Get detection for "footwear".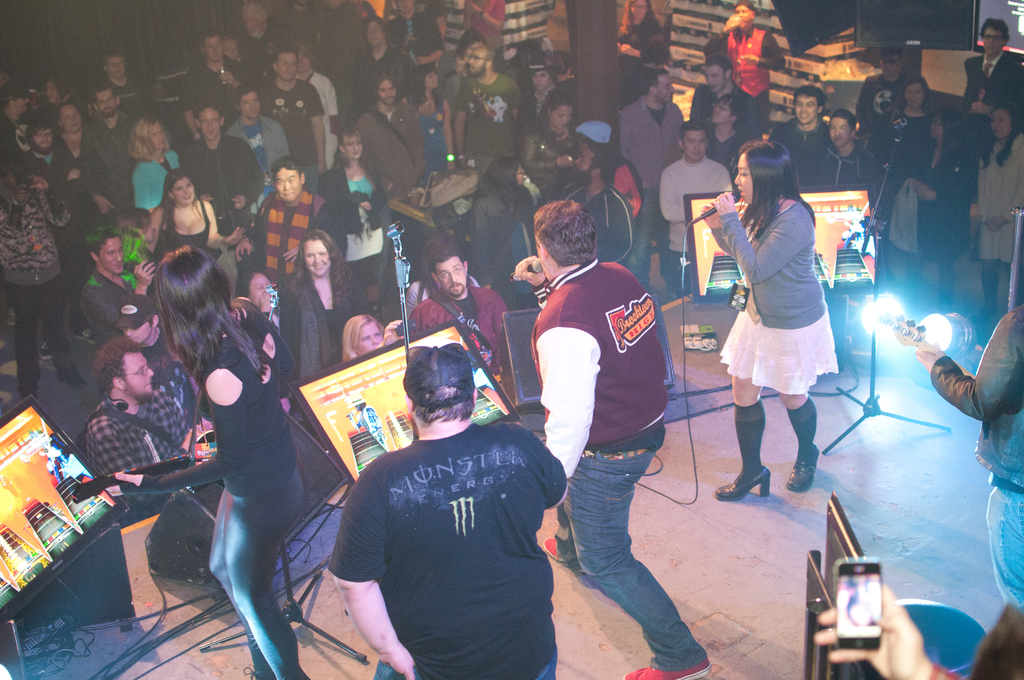
Detection: box=[628, 663, 710, 679].
